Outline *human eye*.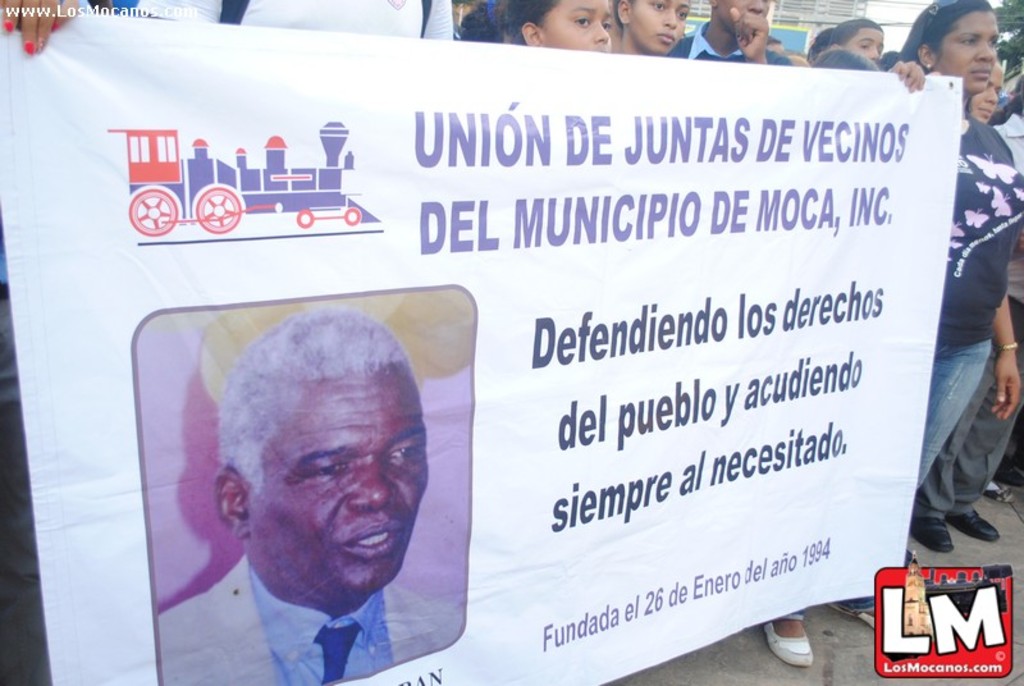
Outline: (left=568, top=14, right=594, bottom=29).
